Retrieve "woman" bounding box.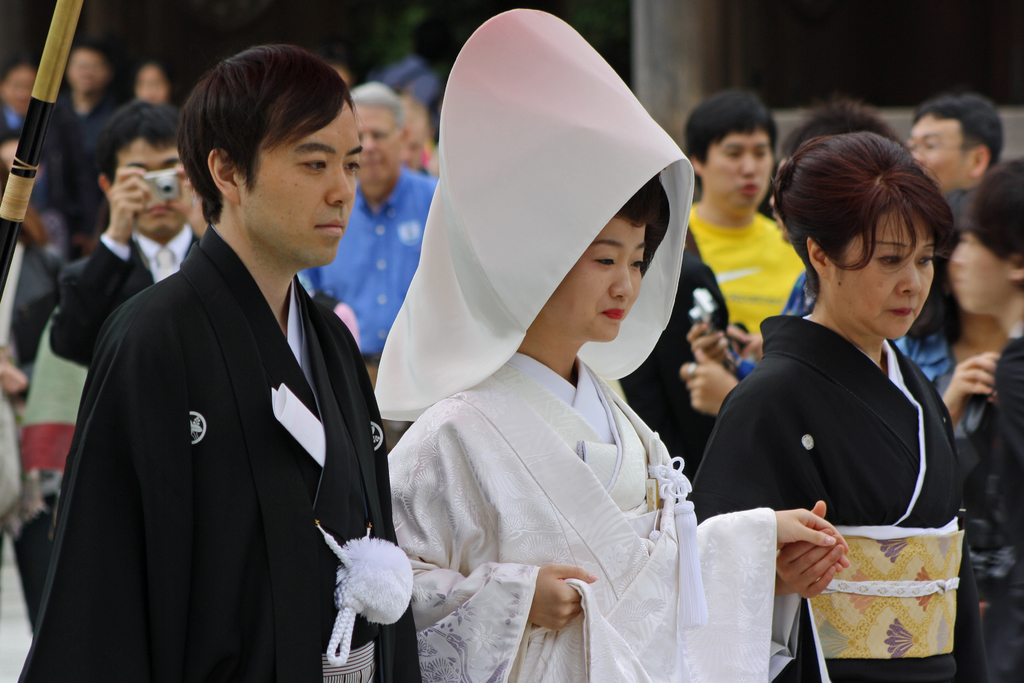
Bounding box: [690,131,995,682].
